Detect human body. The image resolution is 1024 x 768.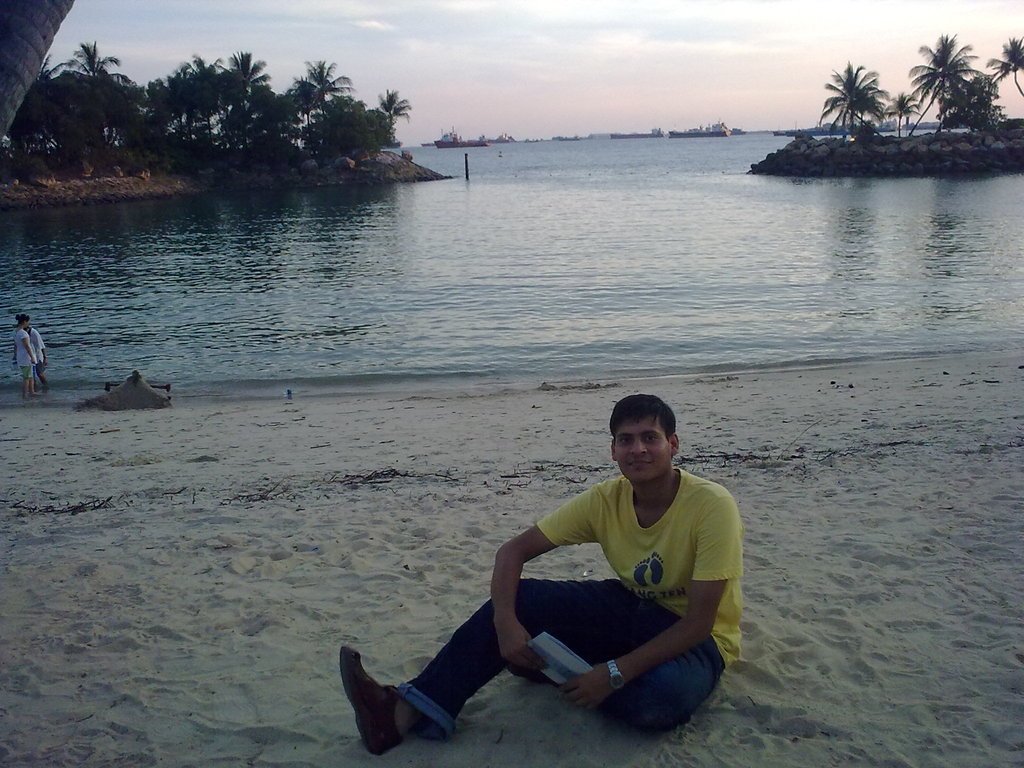
box(12, 310, 36, 397).
